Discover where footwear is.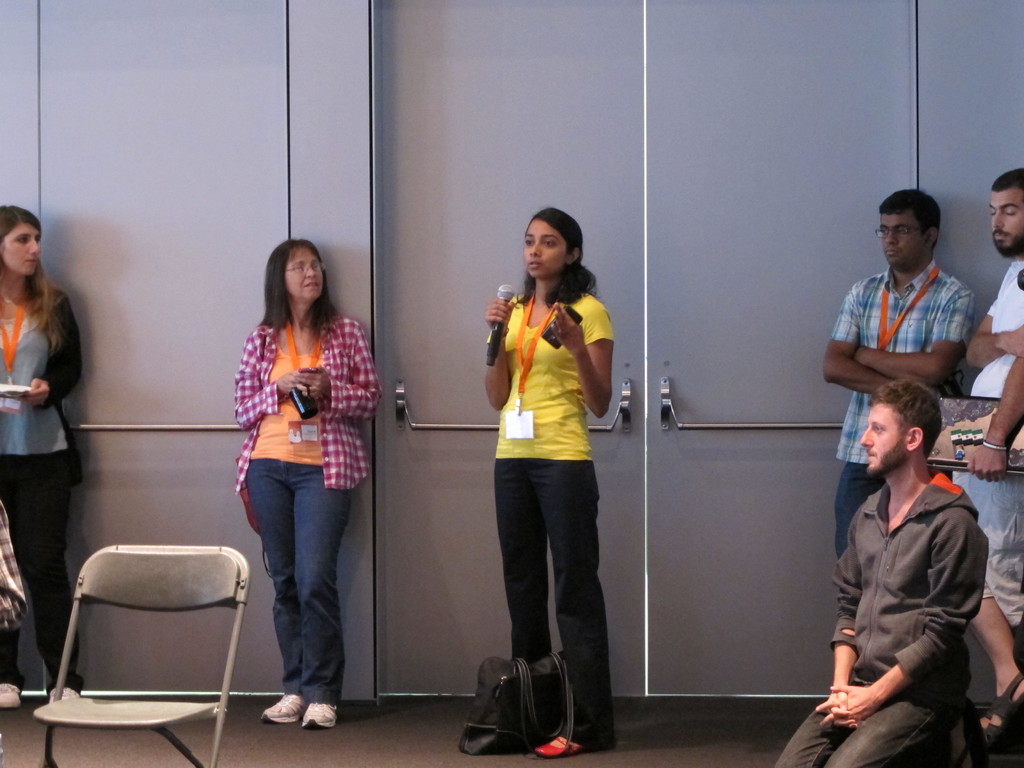
Discovered at 303:701:340:730.
